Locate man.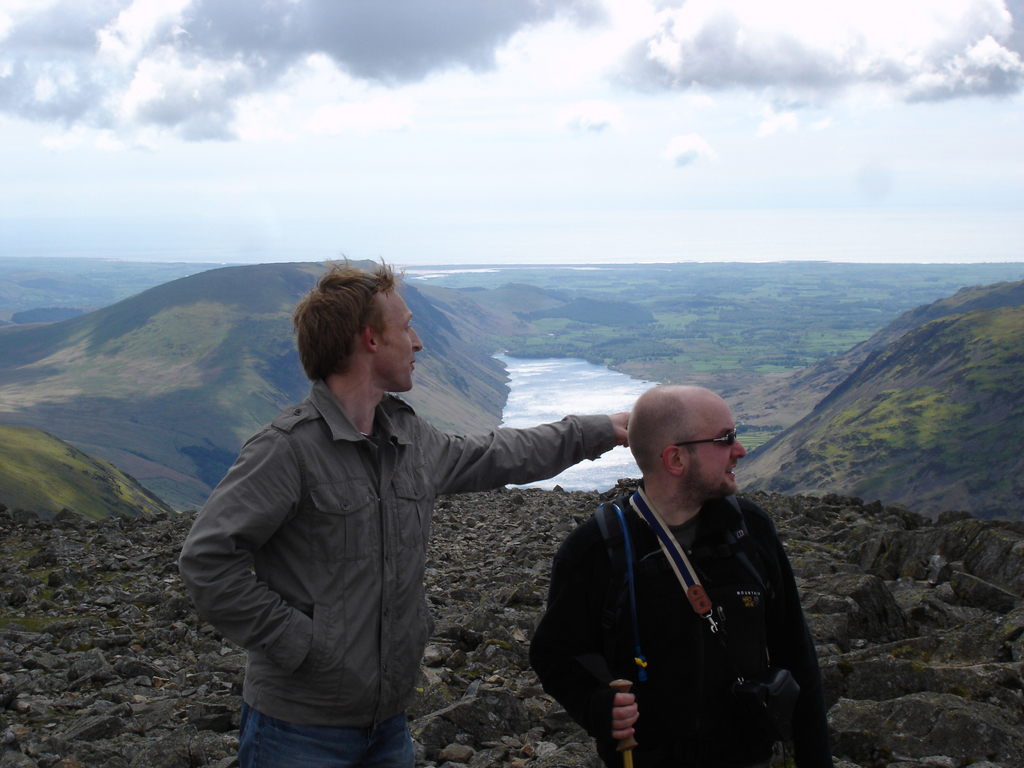
Bounding box: 174, 248, 628, 767.
